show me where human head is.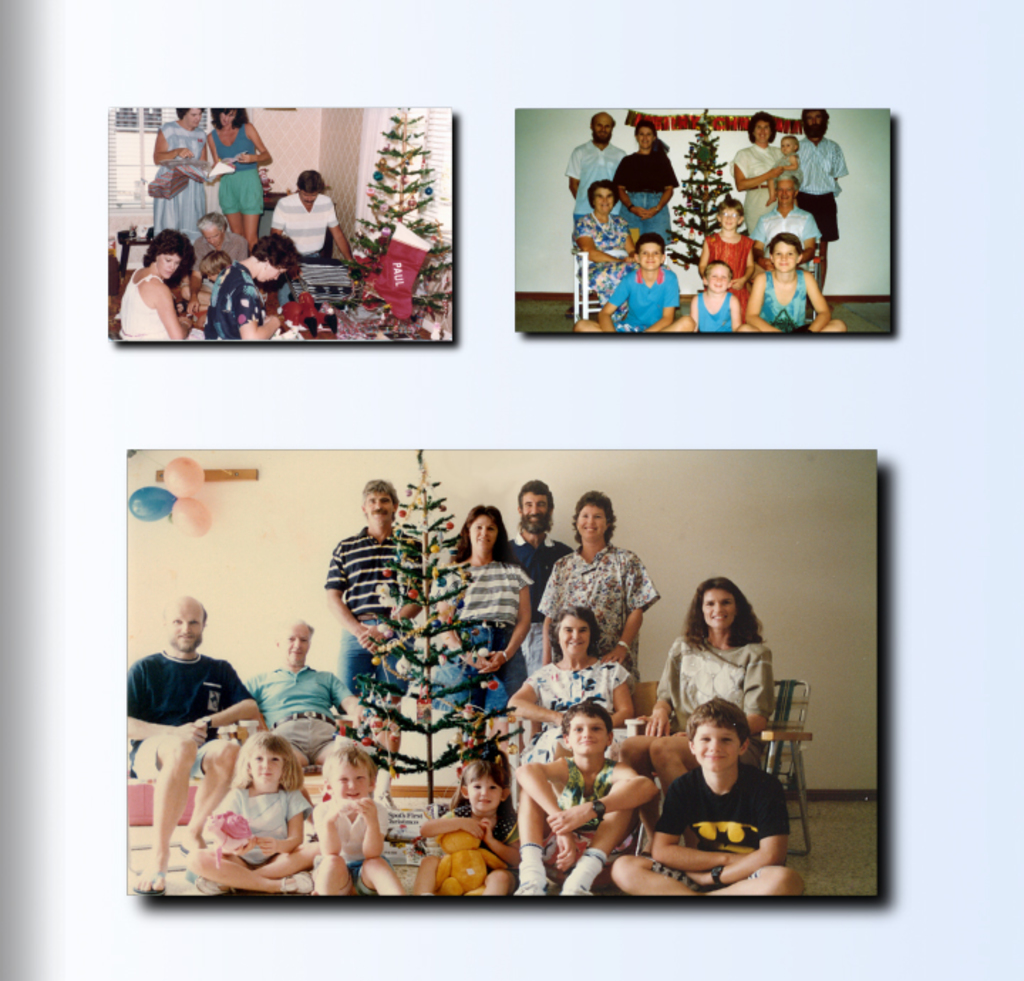
human head is at crop(293, 165, 326, 206).
